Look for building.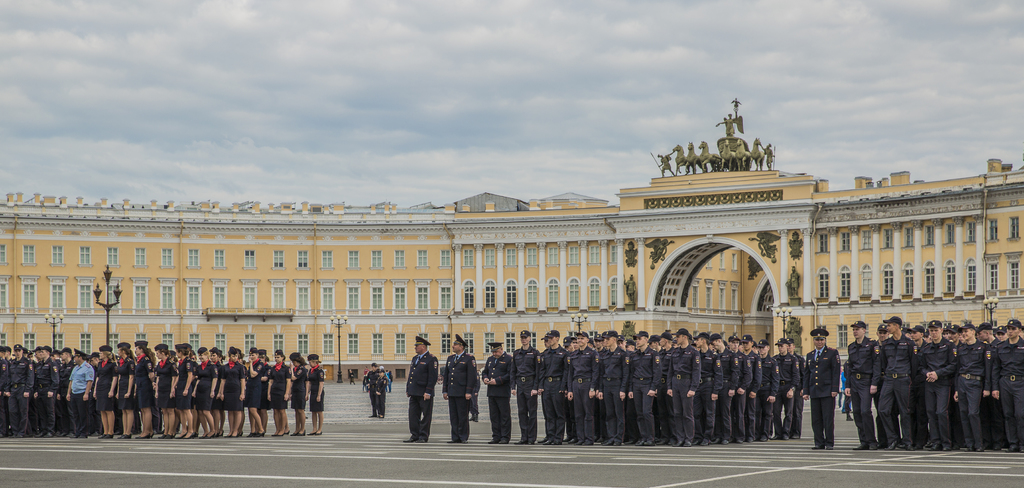
Found: l=0, t=98, r=1023, b=381.
